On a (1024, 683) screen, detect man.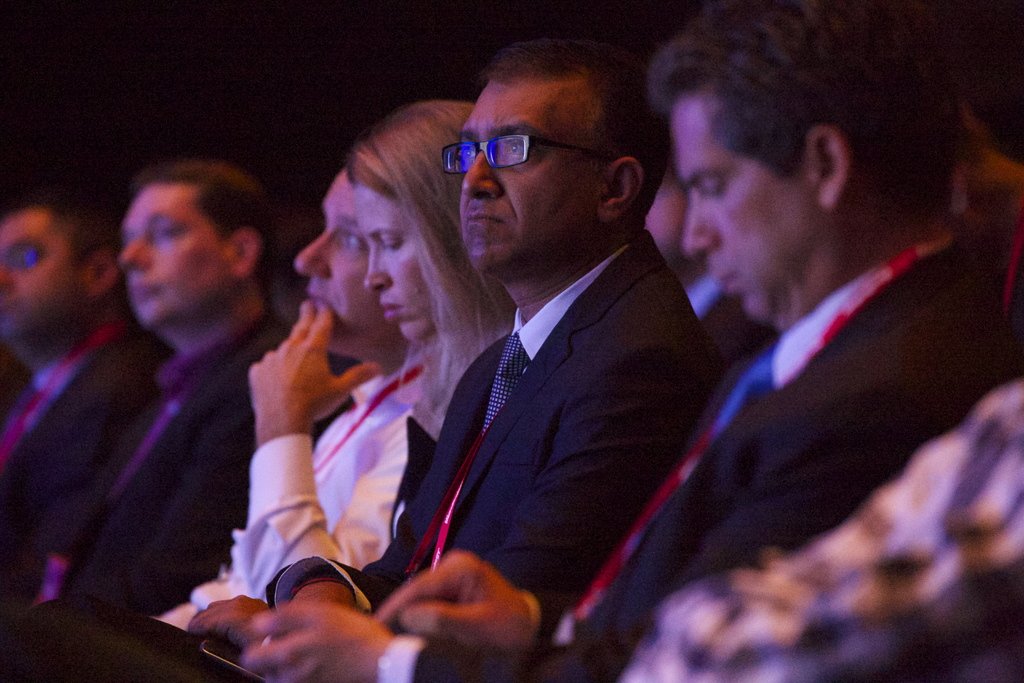
bbox(0, 194, 176, 540).
